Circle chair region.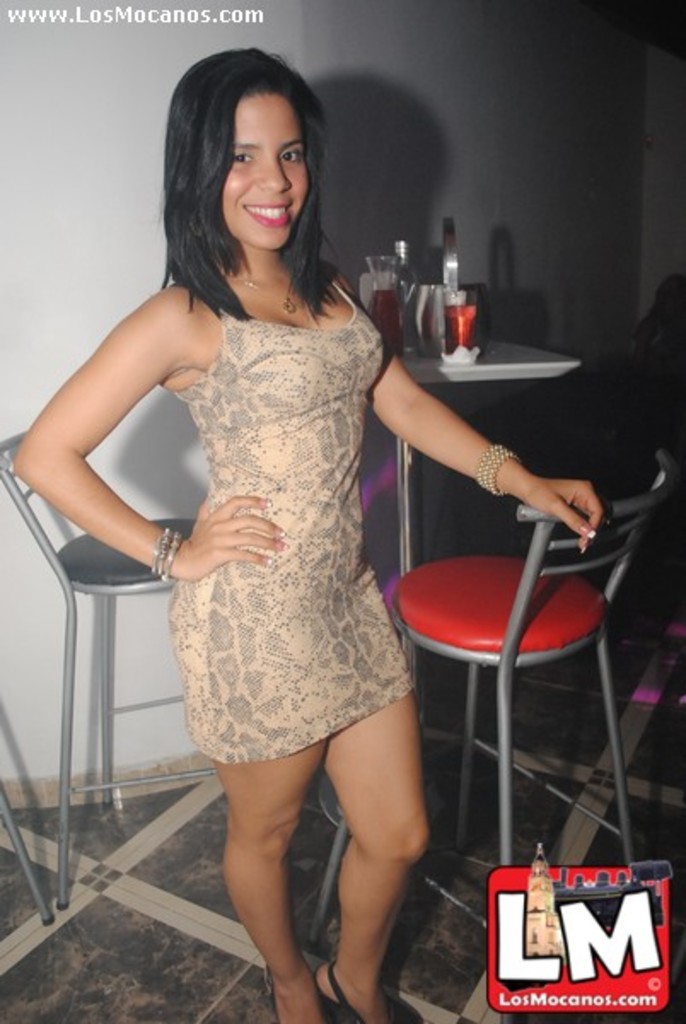
Region: [381, 481, 654, 920].
